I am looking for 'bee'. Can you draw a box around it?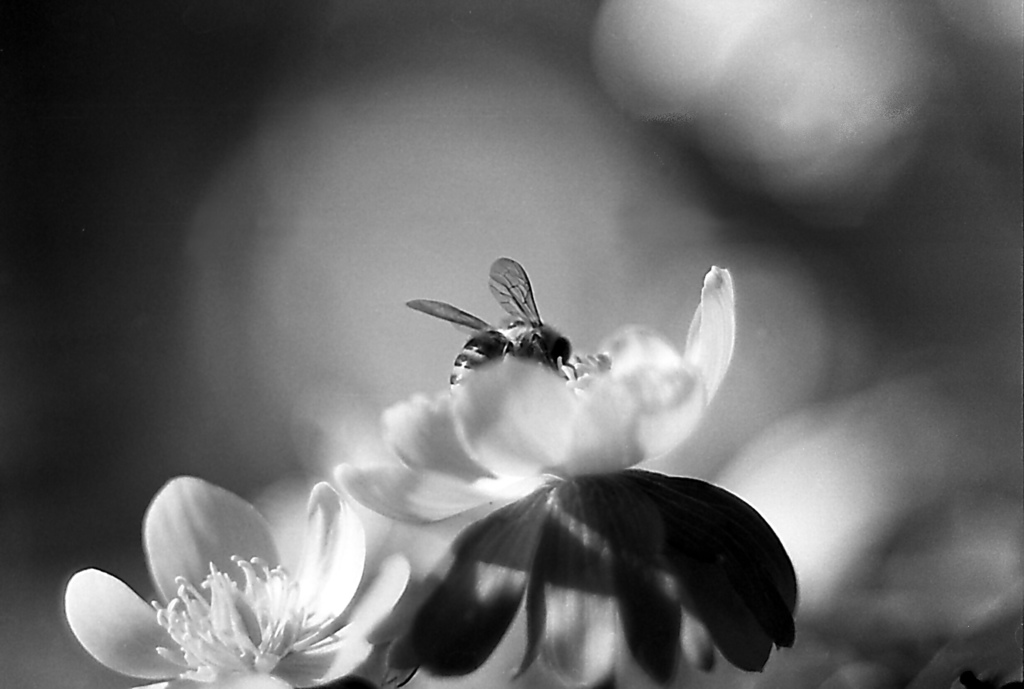
Sure, the bounding box is [407, 266, 662, 413].
